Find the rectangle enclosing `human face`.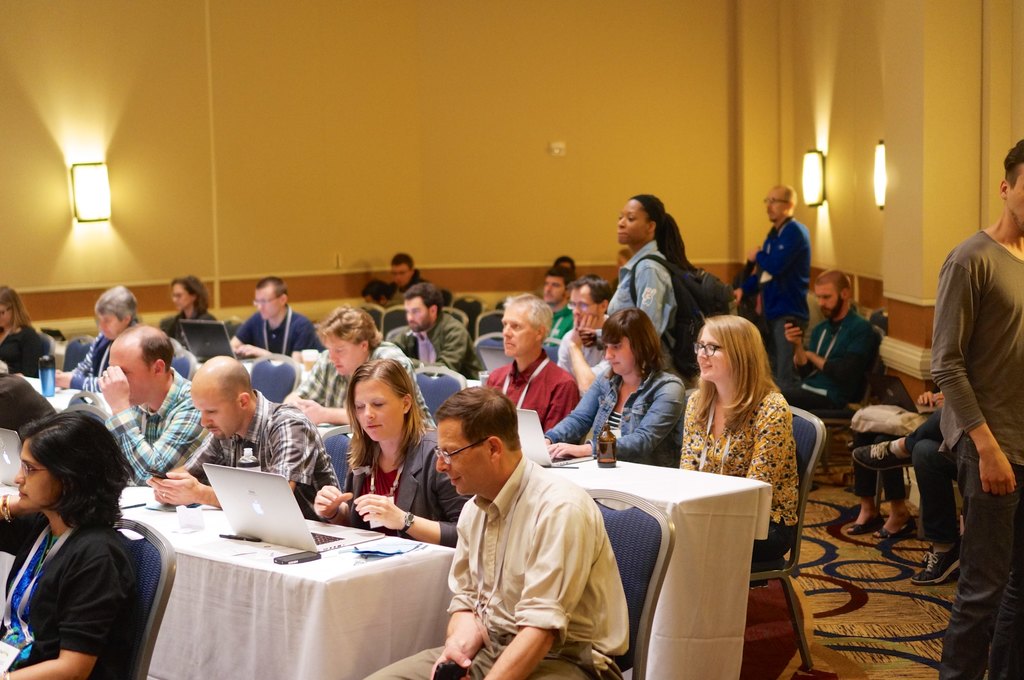
98/310/129/338.
